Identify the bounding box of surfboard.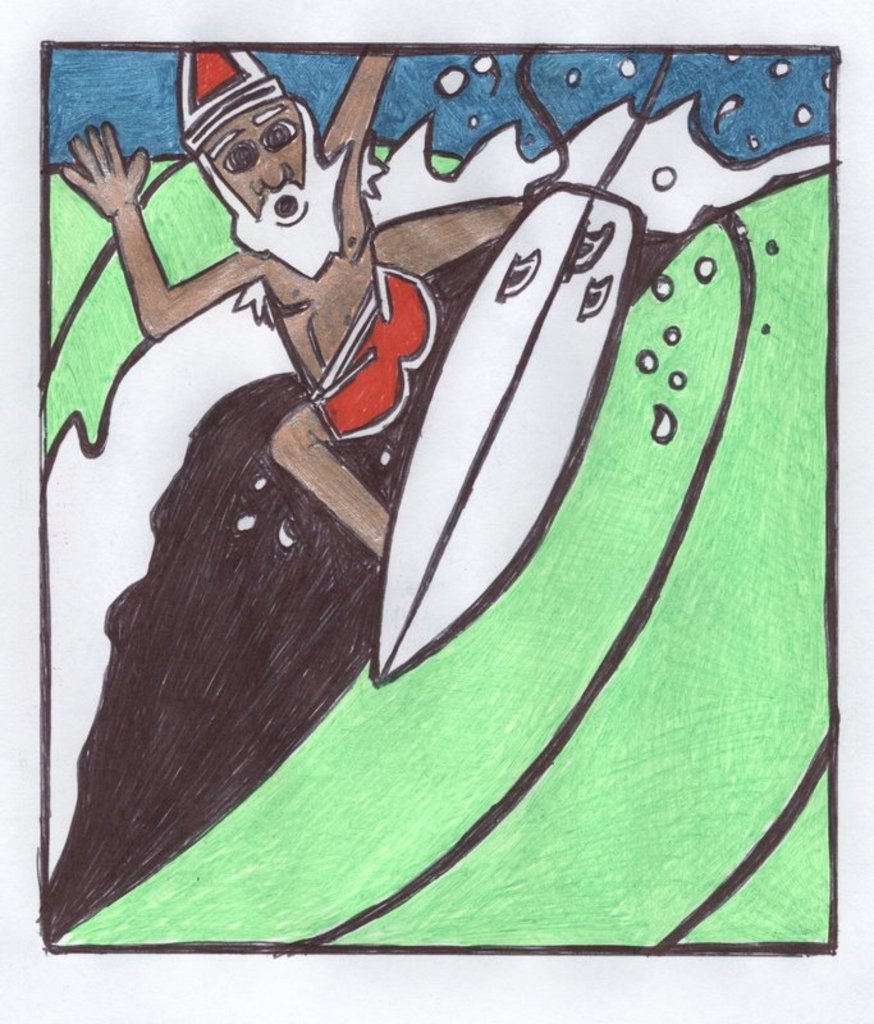
BBox(367, 183, 646, 687).
